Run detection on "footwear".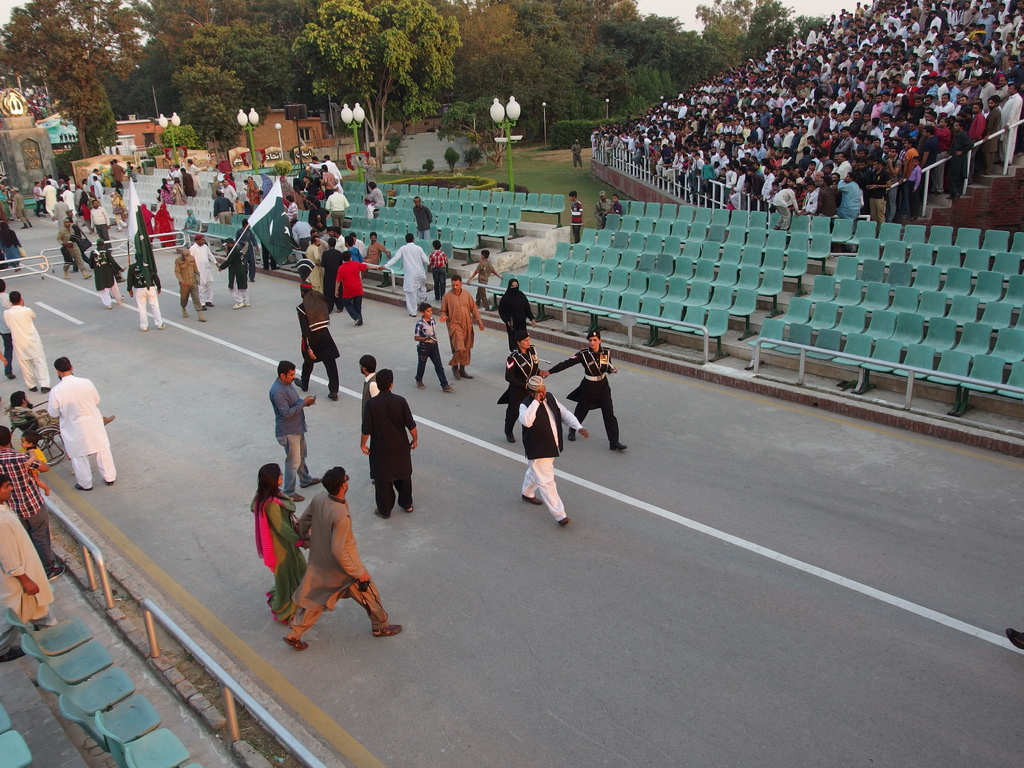
Result: select_region(104, 478, 115, 484).
